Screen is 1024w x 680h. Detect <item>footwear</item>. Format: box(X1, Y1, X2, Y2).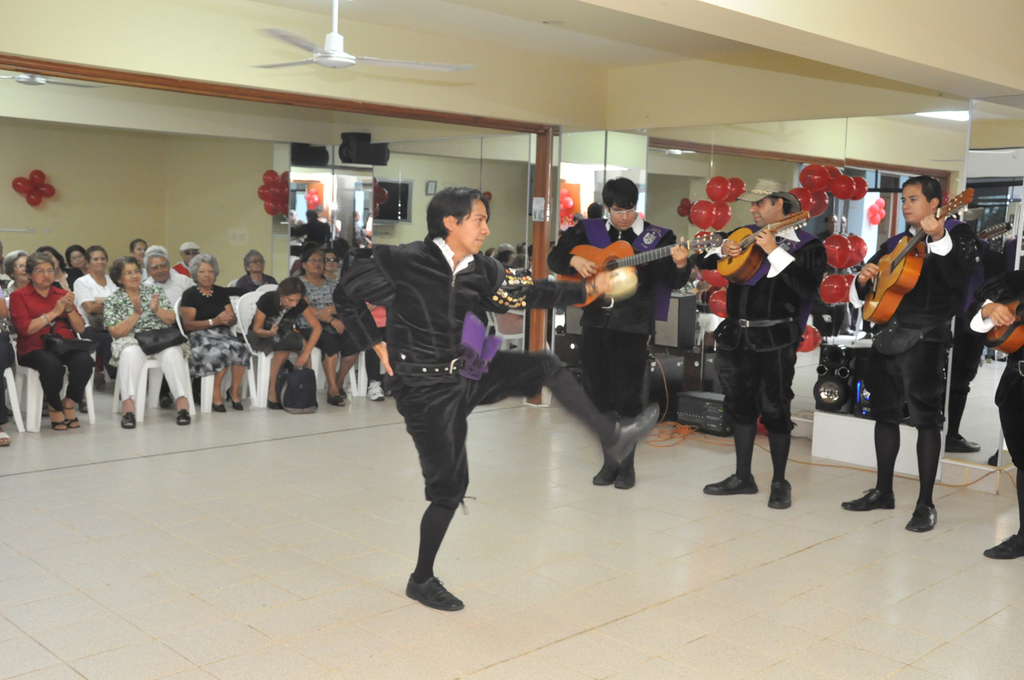
box(326, 394, 345, 407).
